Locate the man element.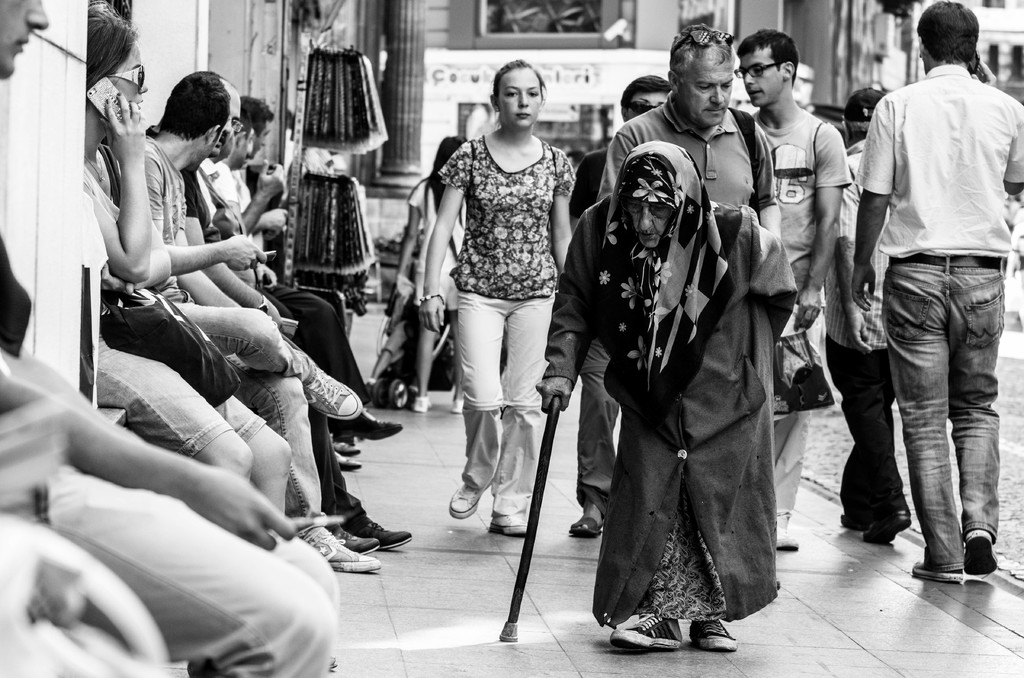
Element bbox: (x1=733, y1=26, x2=857, y2=547).
